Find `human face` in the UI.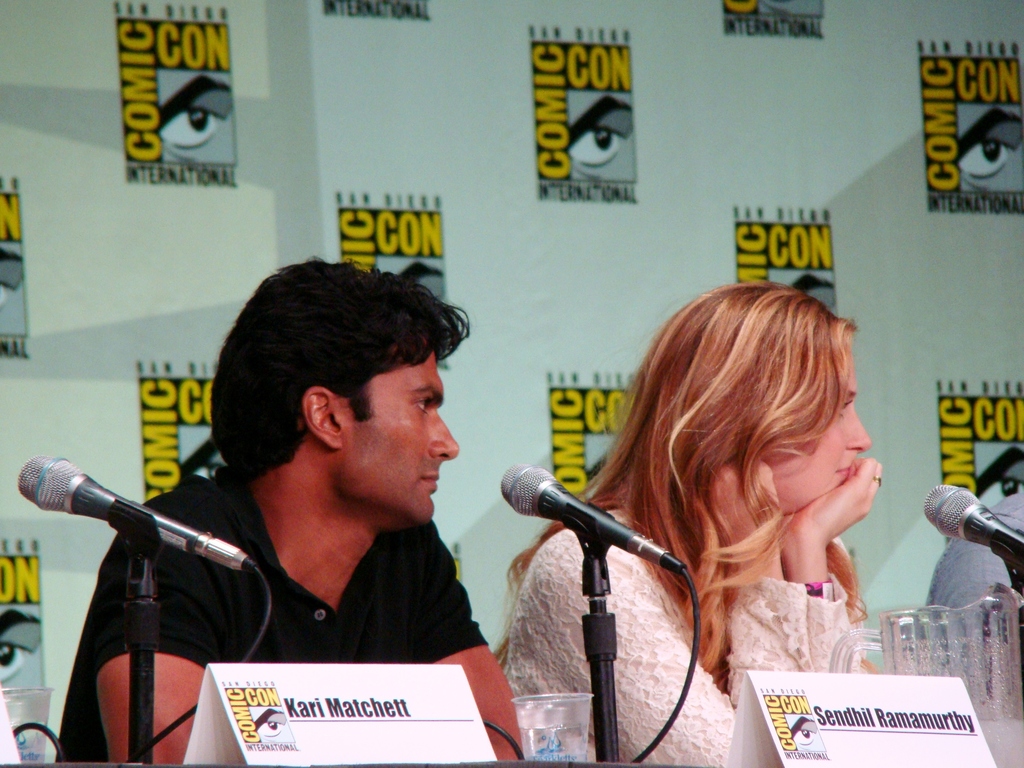
UI element at Rect(342, 333, 461, 526).
